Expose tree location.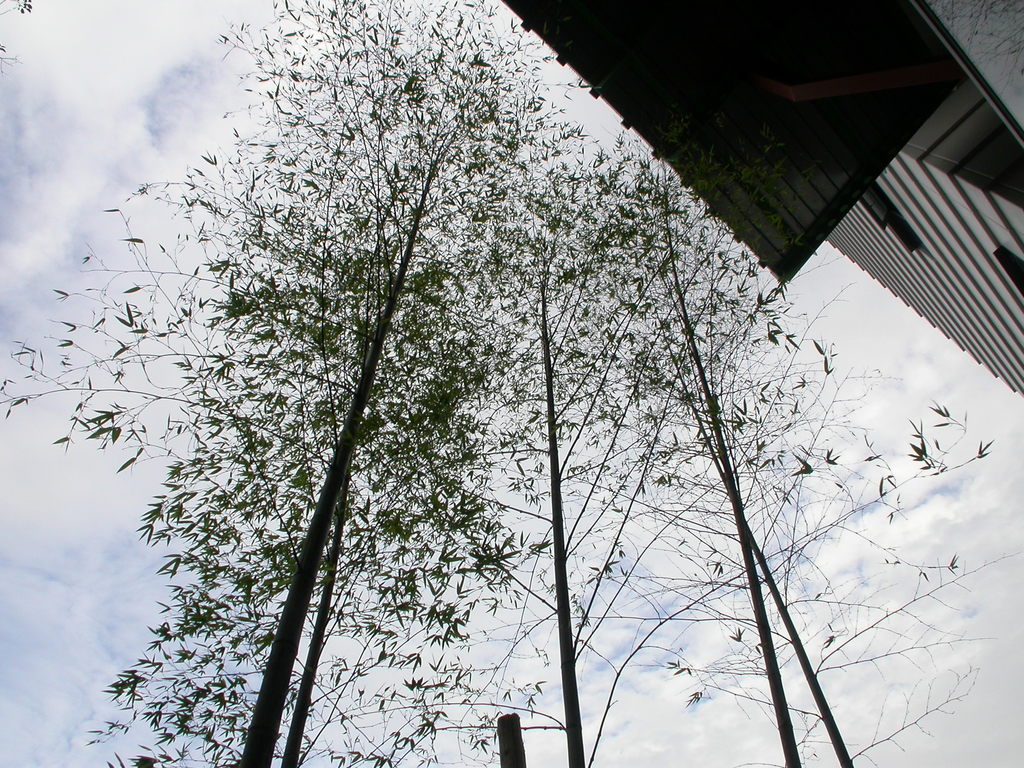
Exposed at <region>0, 0, 682, 767</region>.
